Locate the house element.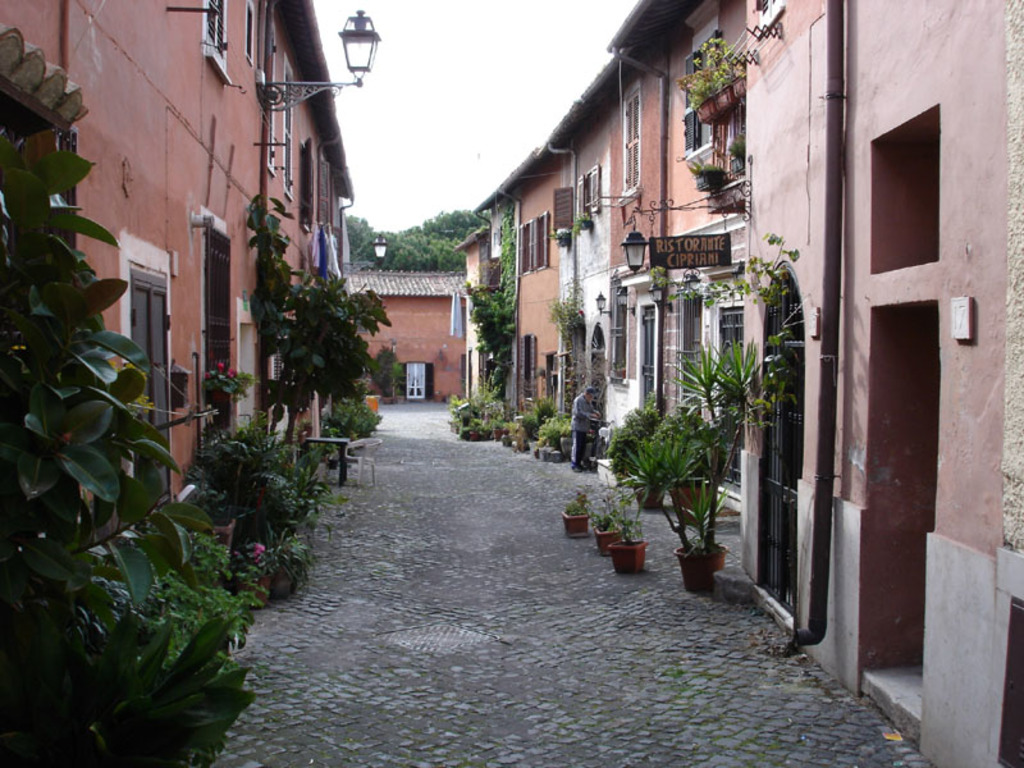
Element bbox: detection(727, 0, 1023, 767).
